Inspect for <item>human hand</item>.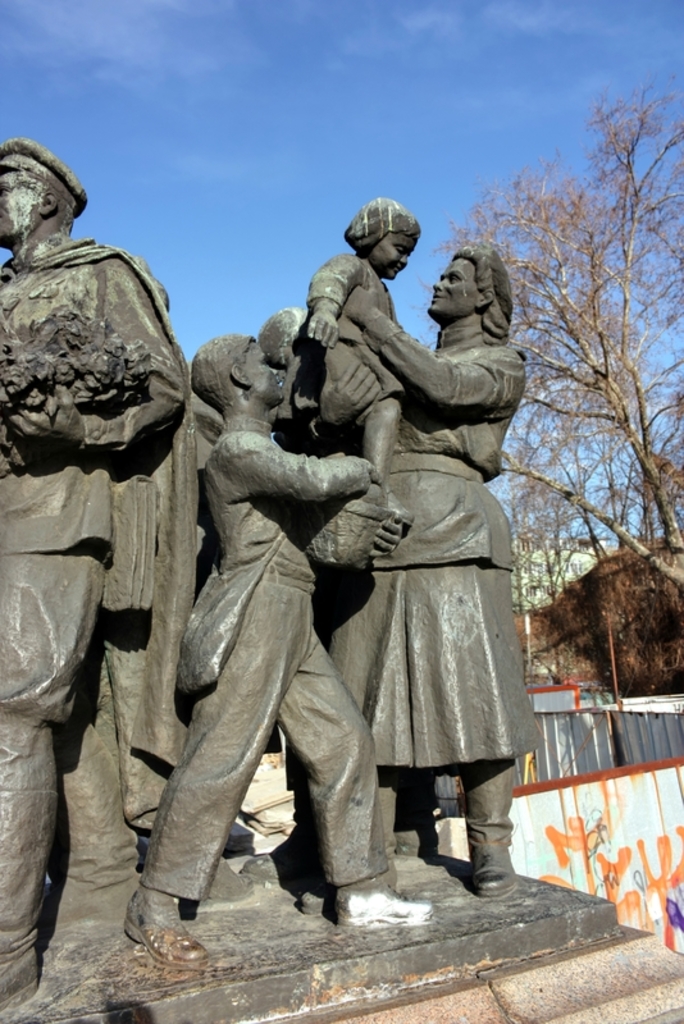
Inspection: <box>0,379,94,456</box>.
